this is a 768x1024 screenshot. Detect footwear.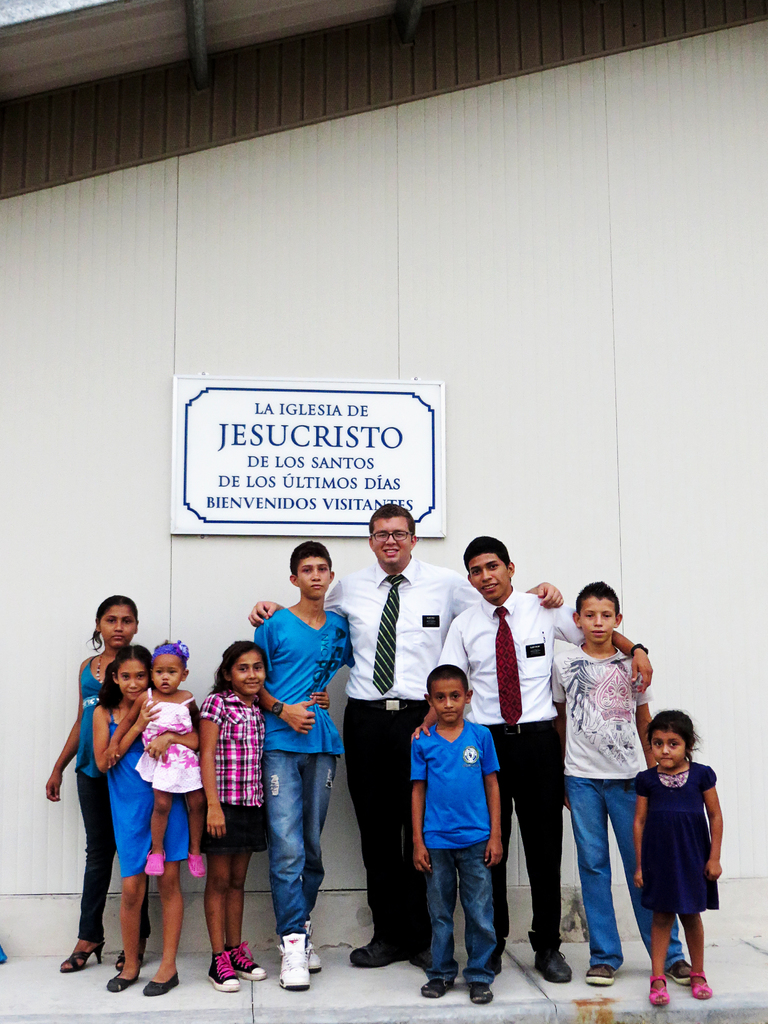
[421, 975, 447, 996].
